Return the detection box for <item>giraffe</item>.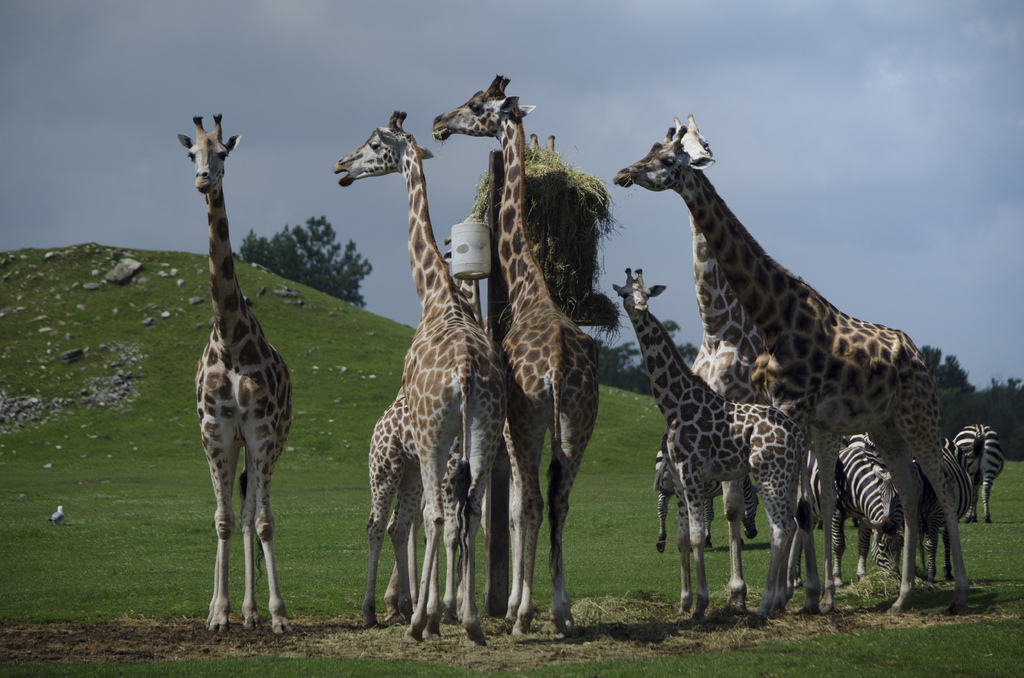
crop(177, 118, 289, 636).
